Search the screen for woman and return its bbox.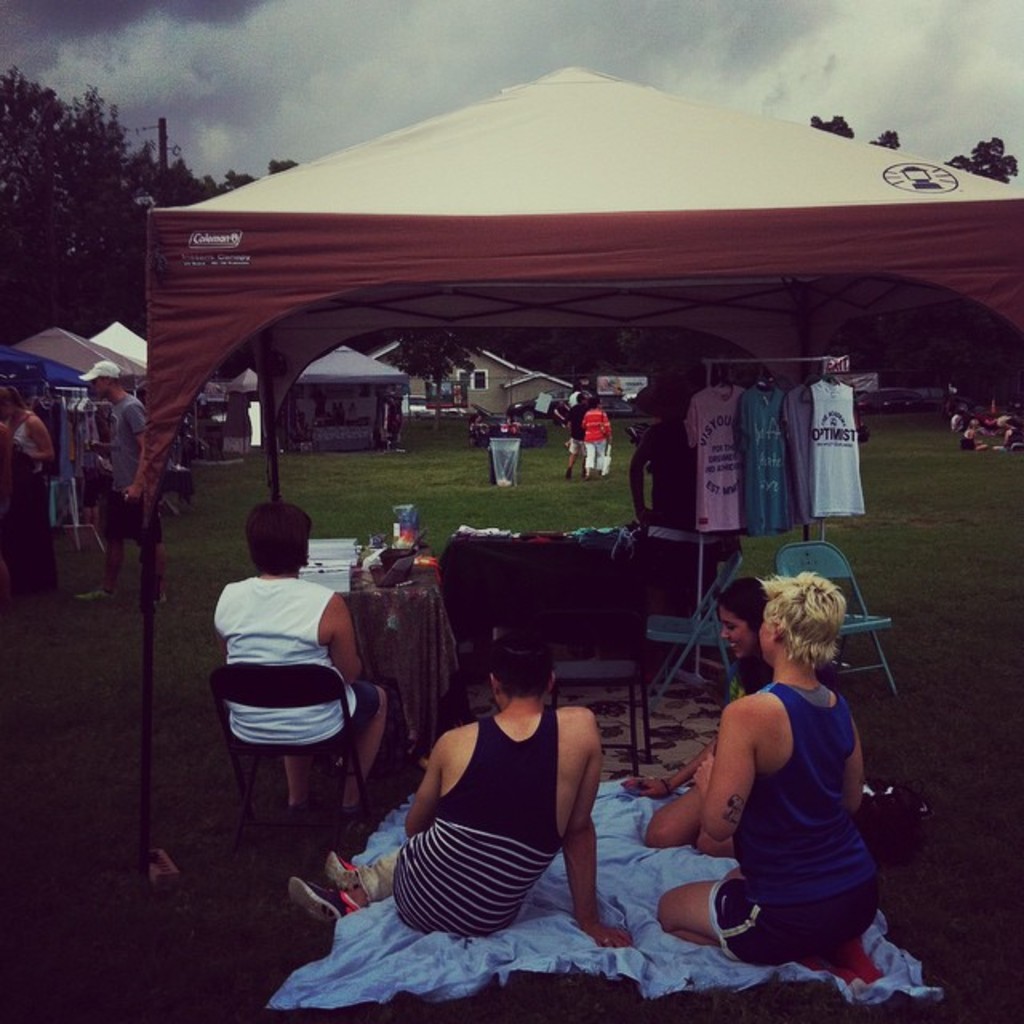
Found: <bbox>627, 574, 842, 861</bbox>.
